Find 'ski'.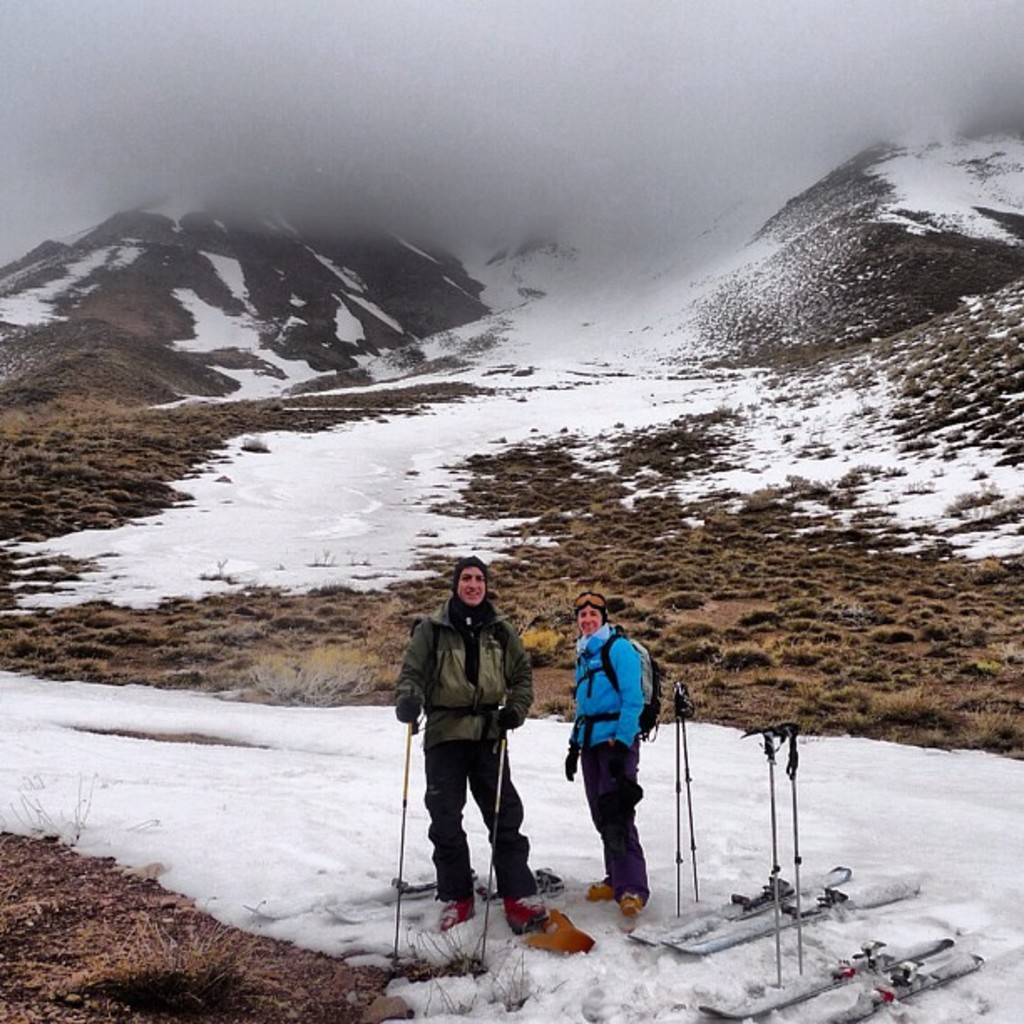
bbox=(251, 868, 589, 917).
